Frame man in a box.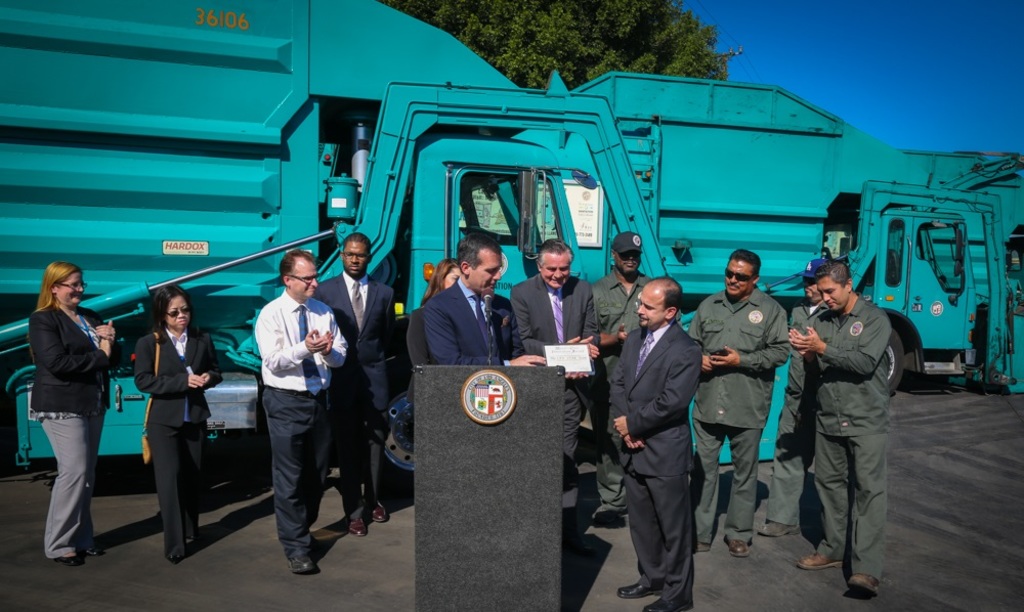
<box>246,250,349,575</box>.
